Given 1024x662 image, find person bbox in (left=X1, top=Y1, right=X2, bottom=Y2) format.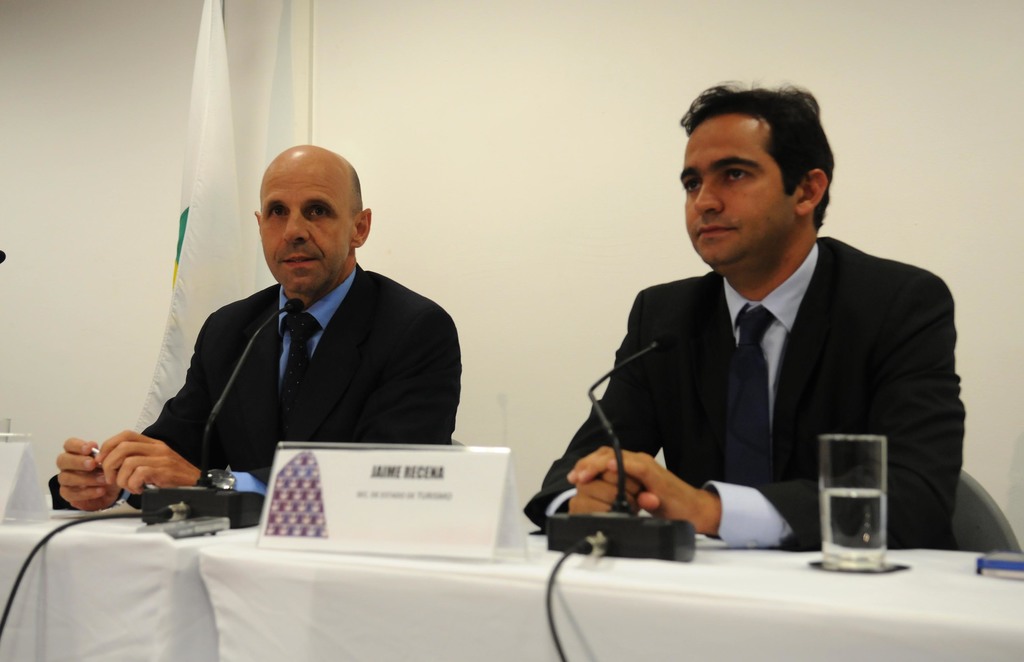
(left=521, top=79, right=967, bottom=560).
